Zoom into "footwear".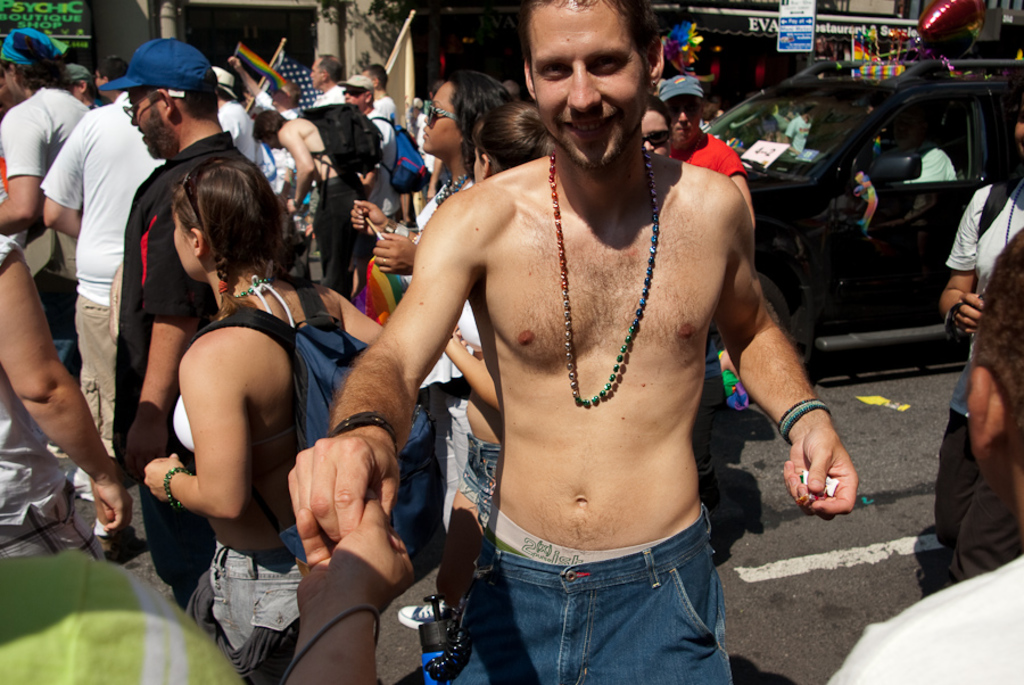
Zoom target: [97,530,140,561].
